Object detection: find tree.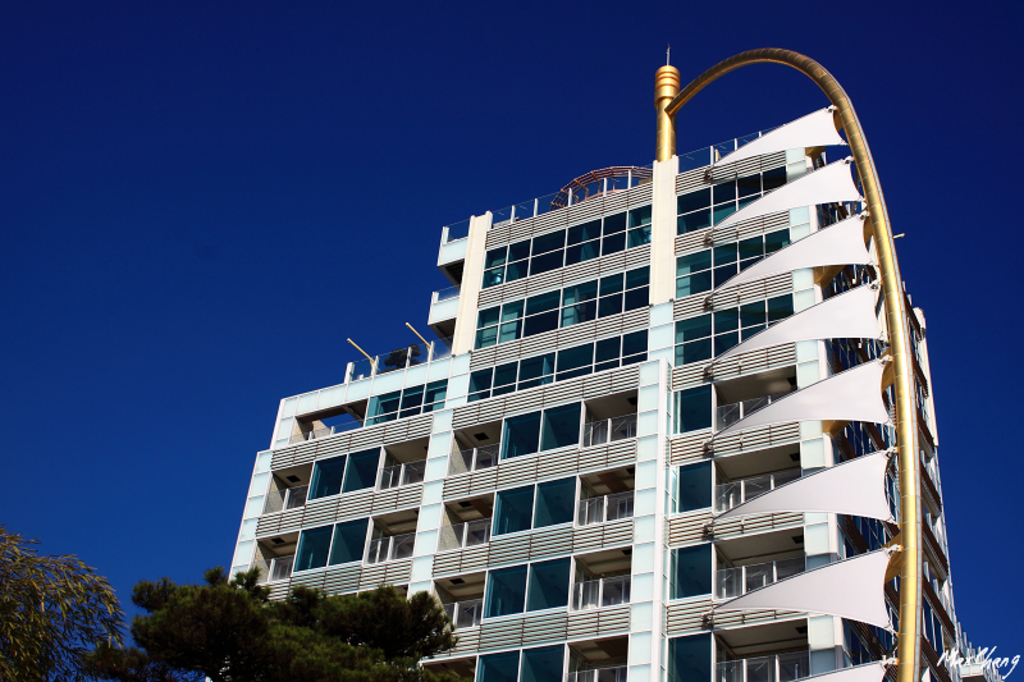
region(0, 528, 143, 681).
